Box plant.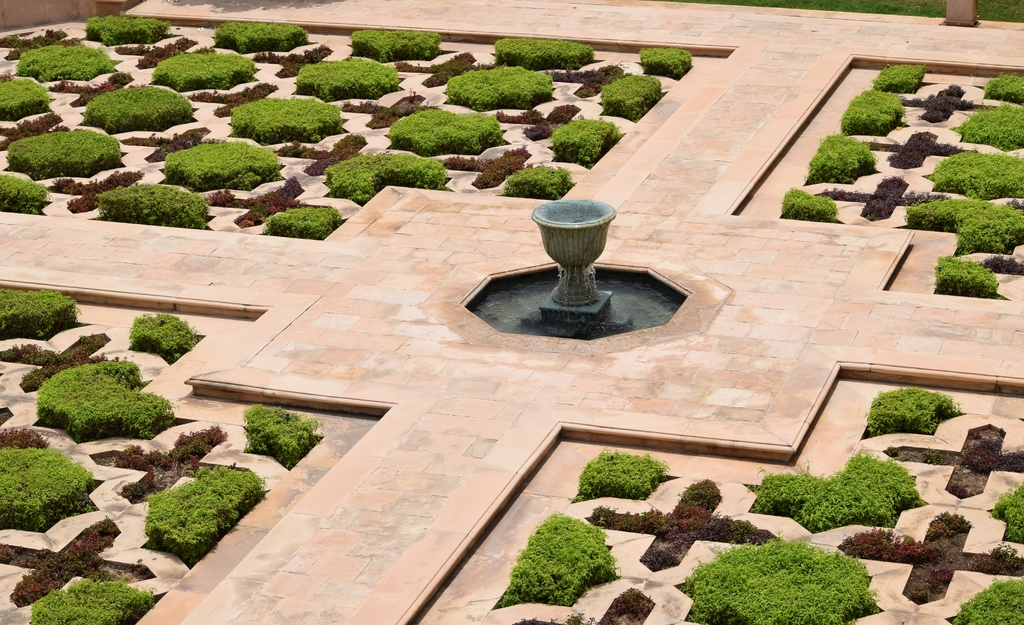
Rect(335, 99, 447, 124).
